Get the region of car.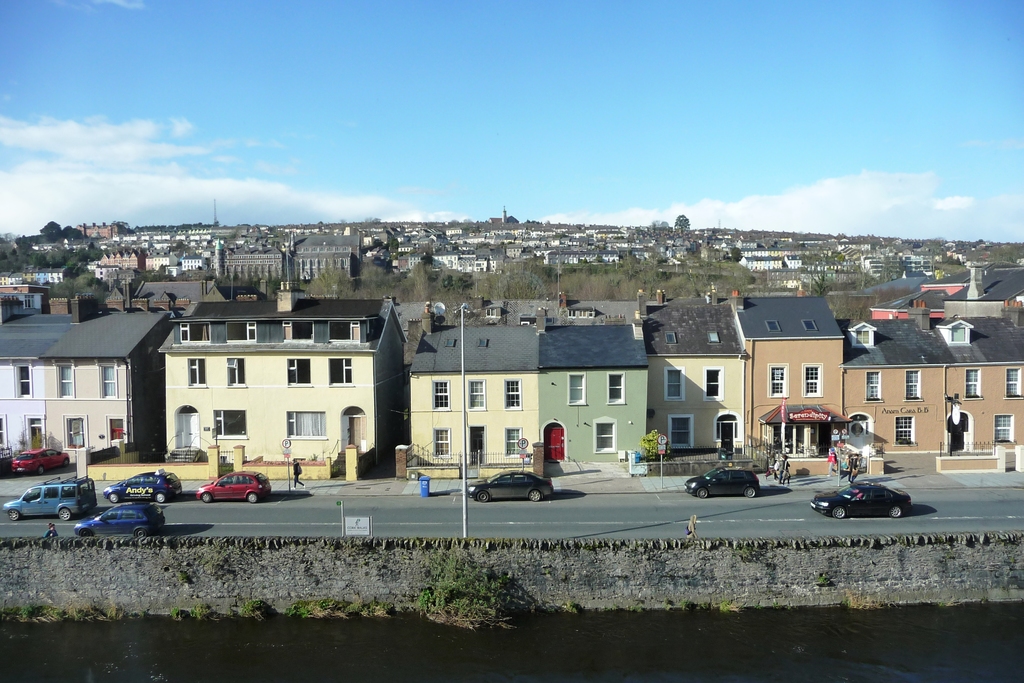
(x1=684, y1=466, x2=759, y2=500).
